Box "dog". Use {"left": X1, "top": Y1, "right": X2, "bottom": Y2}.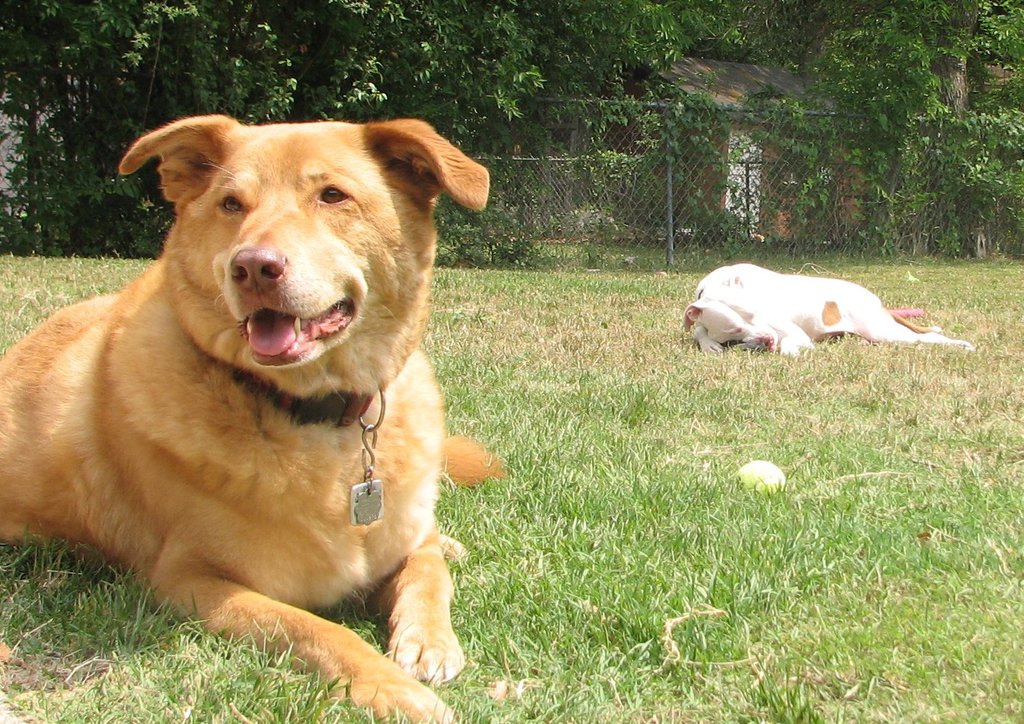
{"left": 683, "top": 264, "right": 972, "bottom": 354}.
